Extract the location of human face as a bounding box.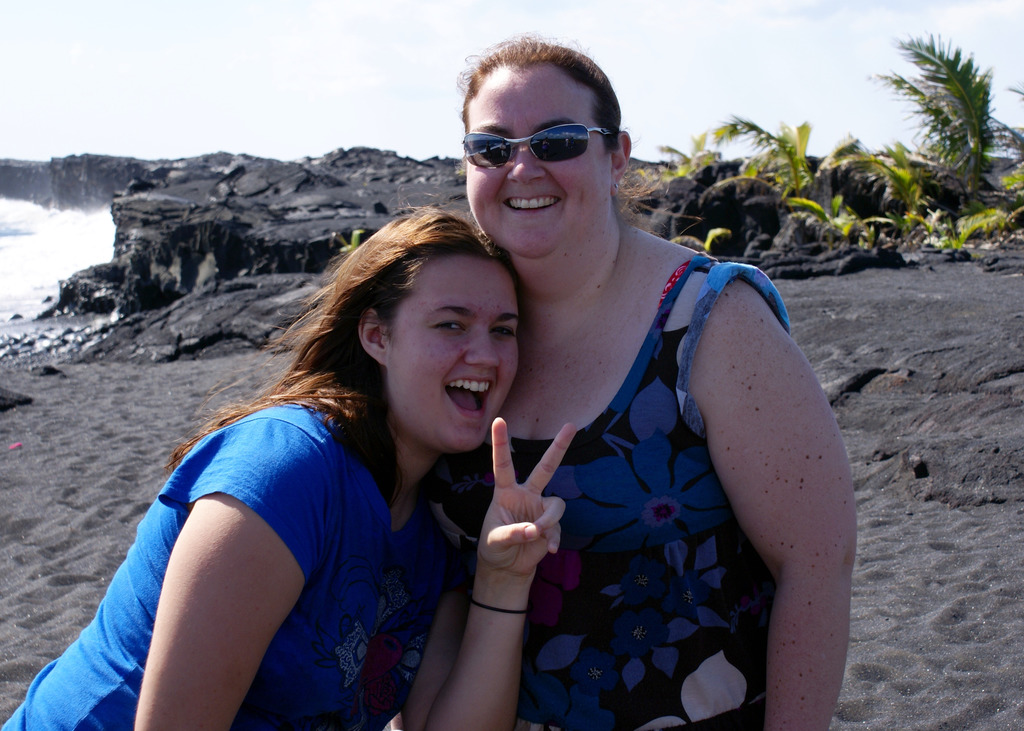
[387, 253, 520, 453].
